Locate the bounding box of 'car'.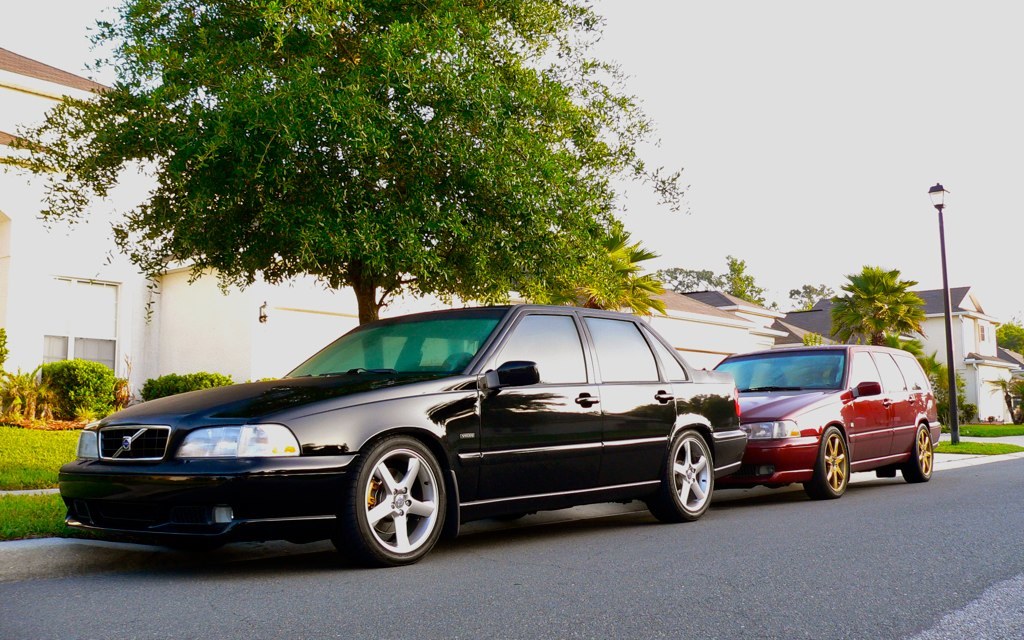
Bounding box: (left=58, top=304, right=743, bottom=563).
